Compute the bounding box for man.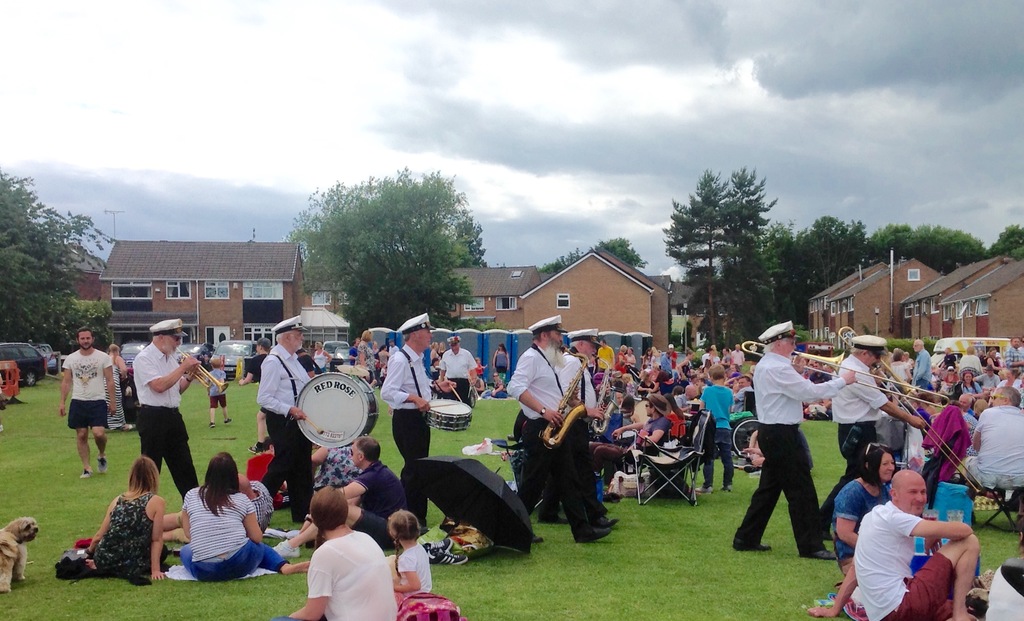
{"x1": 666, "y1": 343, "x2": 678, "y2": 371}.
